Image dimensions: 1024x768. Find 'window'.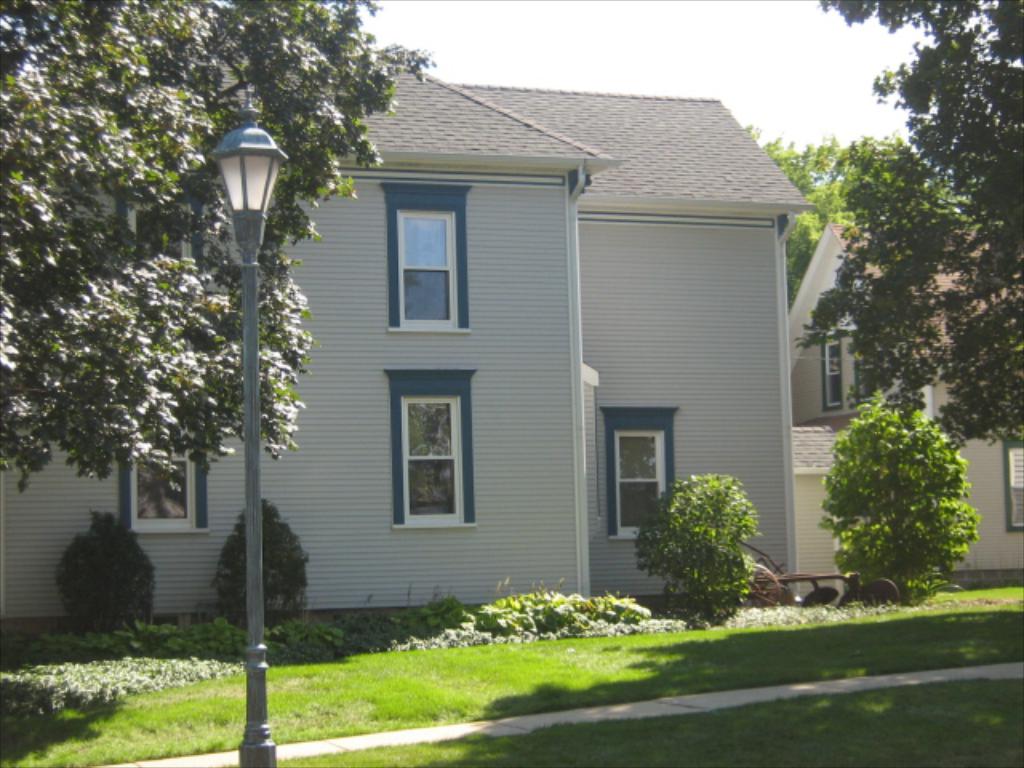
x1=1005, y1=440, x2=1022, y2=534.
